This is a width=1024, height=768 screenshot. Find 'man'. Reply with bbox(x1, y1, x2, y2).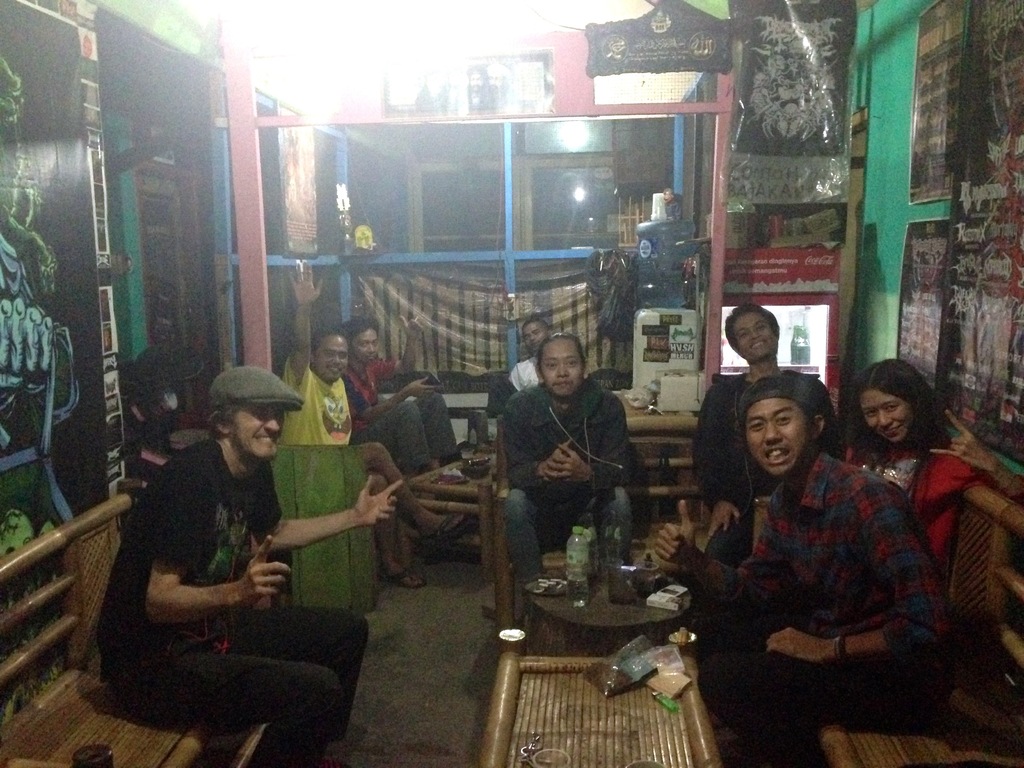
bbox(278, 263, 481, 590).
